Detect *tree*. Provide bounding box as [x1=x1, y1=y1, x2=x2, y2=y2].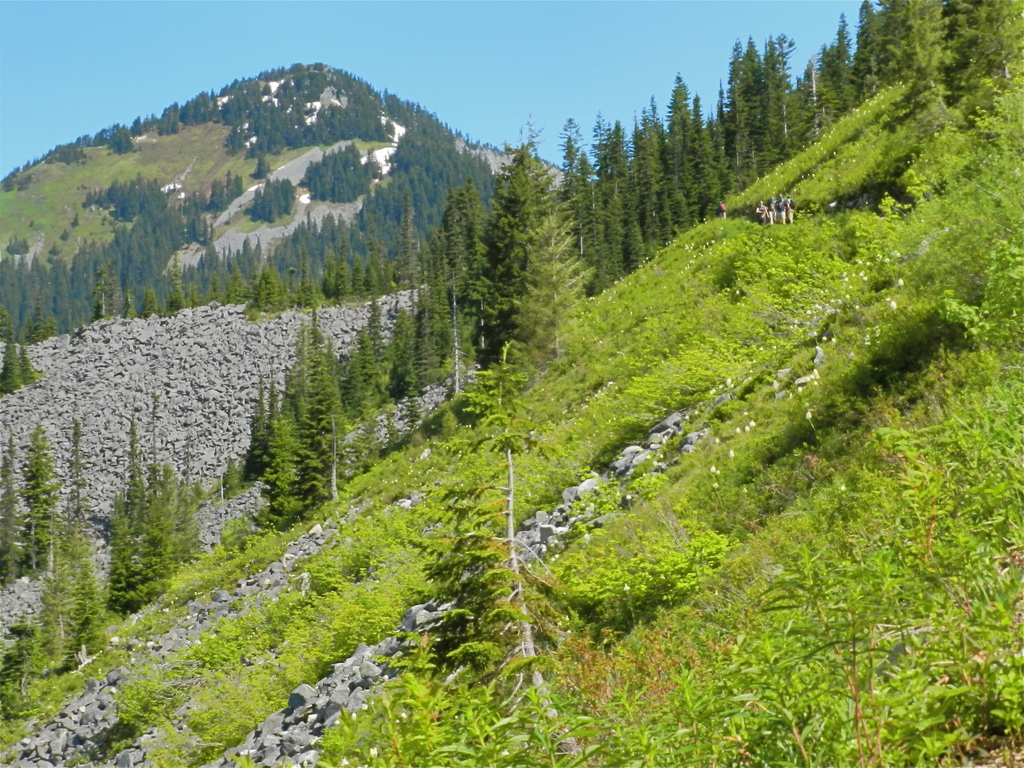
[x1=106, y1=406, x2=188, y2=621].
